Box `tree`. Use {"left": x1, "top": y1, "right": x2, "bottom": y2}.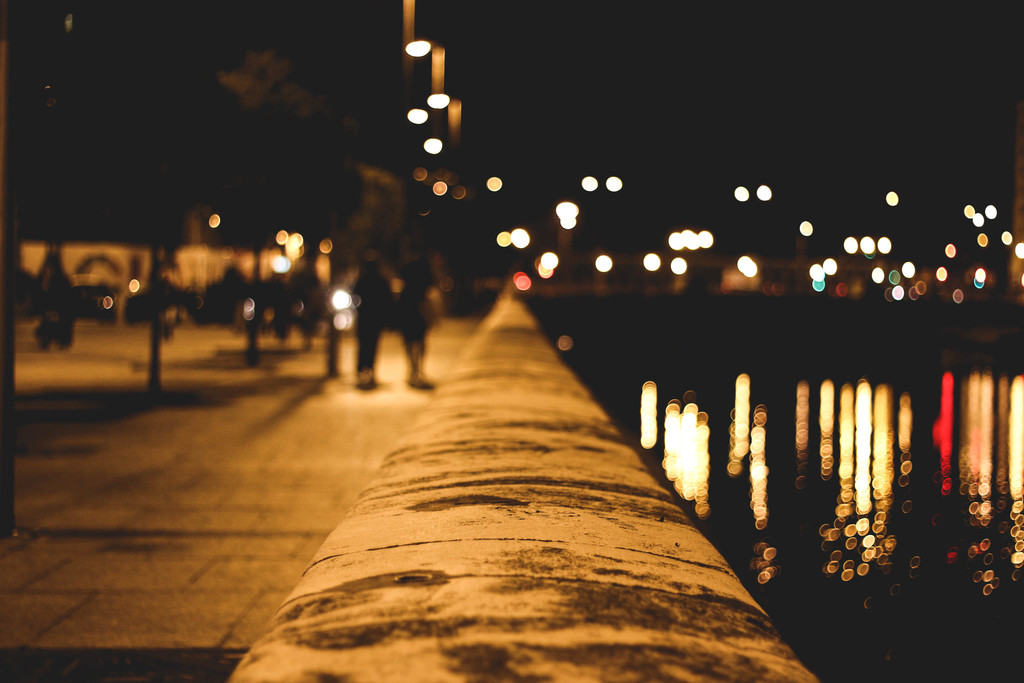
{"left": 196, "top": 47, "right": 372, "bottom": 366}.
